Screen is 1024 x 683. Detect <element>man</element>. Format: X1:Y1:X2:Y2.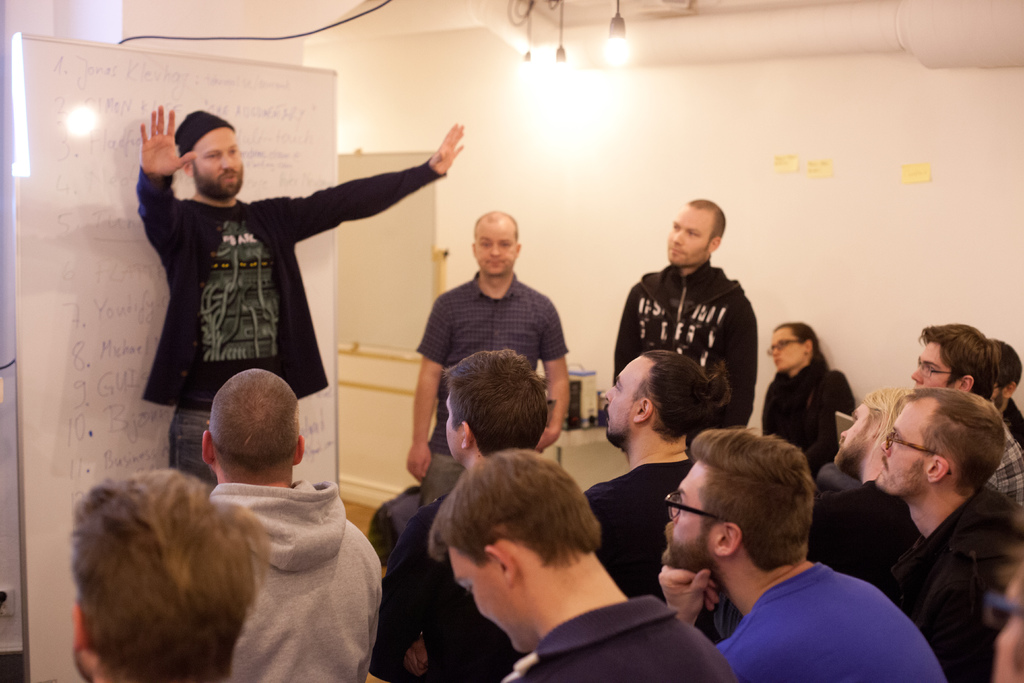
605:441:952:682.
